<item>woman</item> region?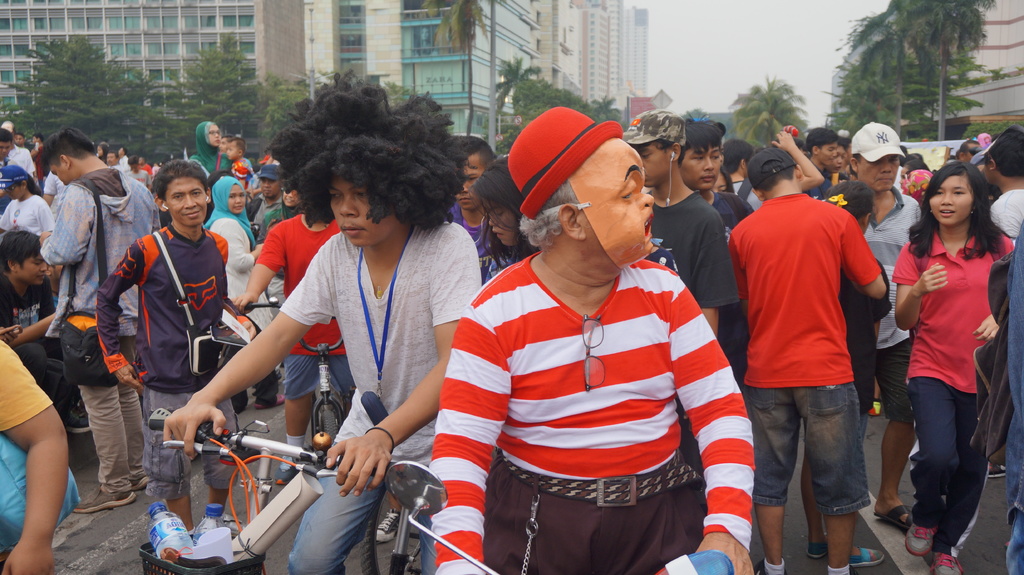
721 128 819 212
